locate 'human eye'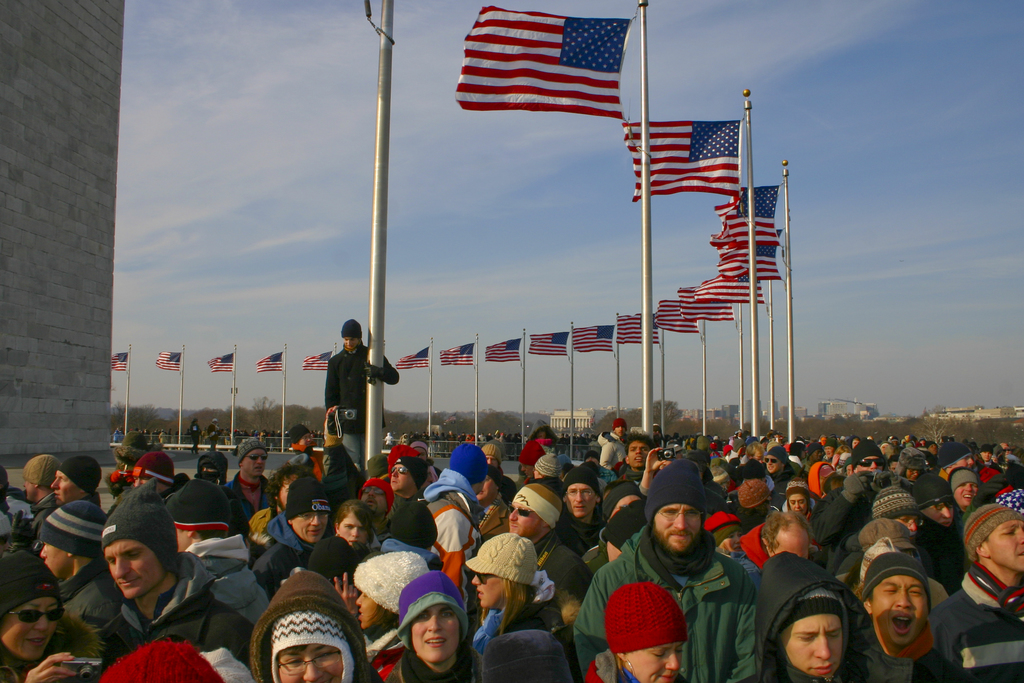
[left=735, top=530, right=743, bottom=537]
